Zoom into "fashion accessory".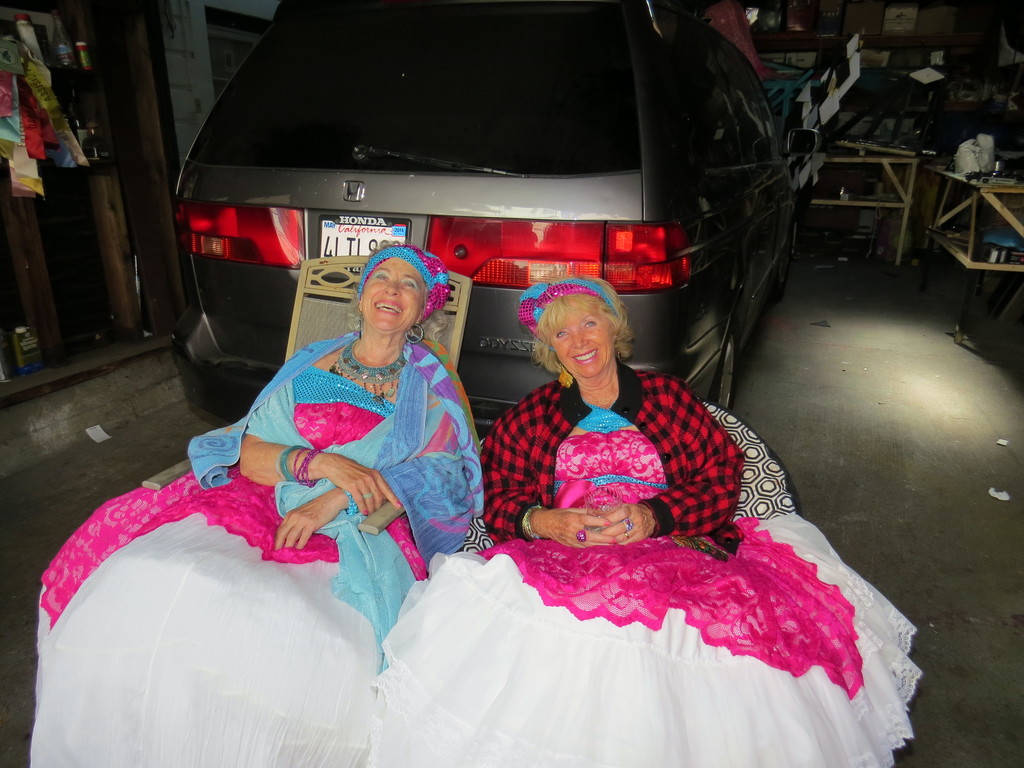
Zoom target: <region>273, 442, 300, 482</region>.
